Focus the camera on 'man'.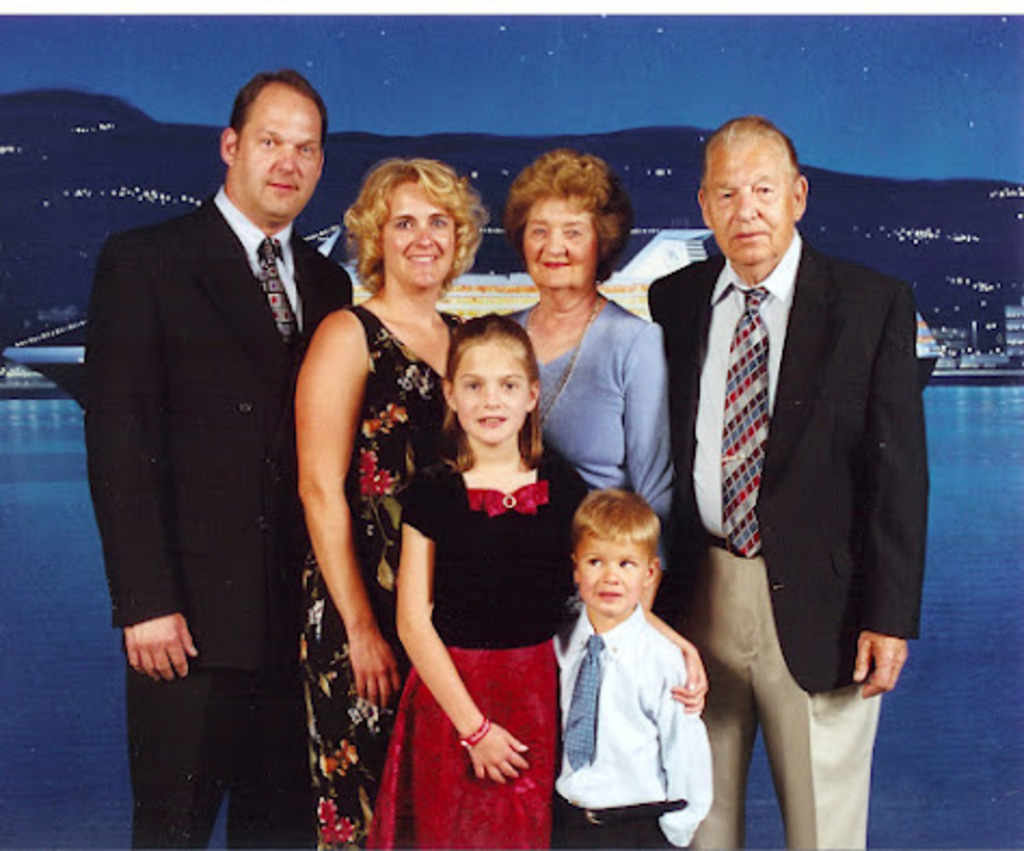
Focus region: (left=646, top=78, right=931, bottom=847).
